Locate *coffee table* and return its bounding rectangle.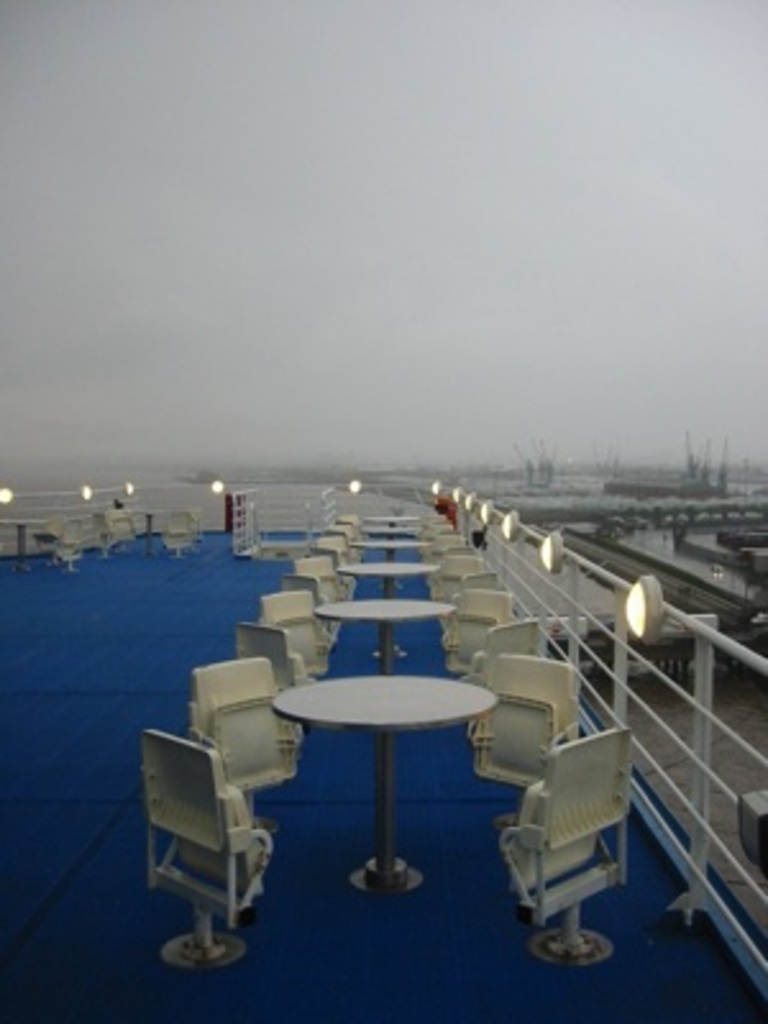
<bbox>266, 648, 507, 904</bbox>.
